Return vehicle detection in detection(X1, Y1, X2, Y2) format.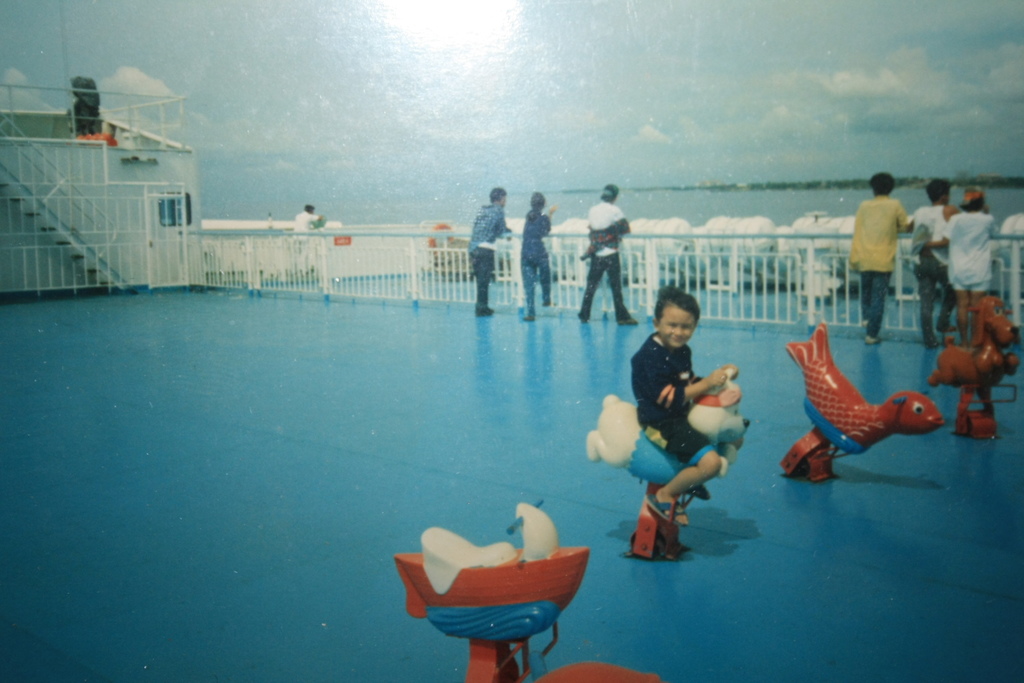
detection(0, 0, 197, 292).
